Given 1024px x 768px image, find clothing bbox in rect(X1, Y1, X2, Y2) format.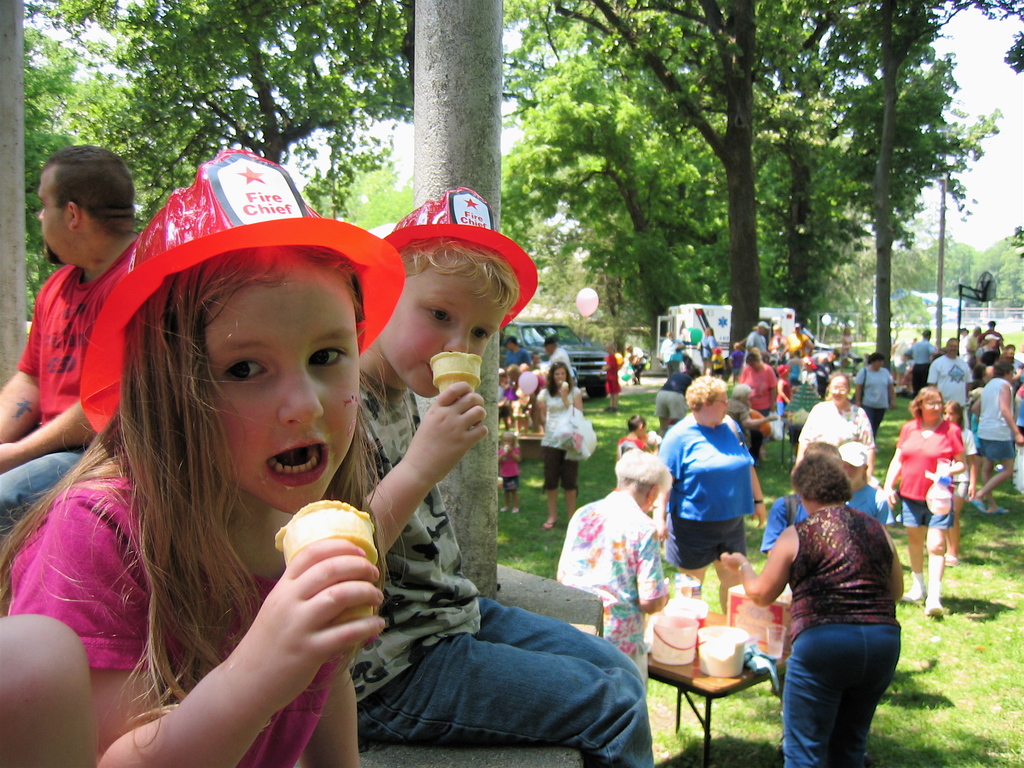
rect(895, 419, 966, 529).
